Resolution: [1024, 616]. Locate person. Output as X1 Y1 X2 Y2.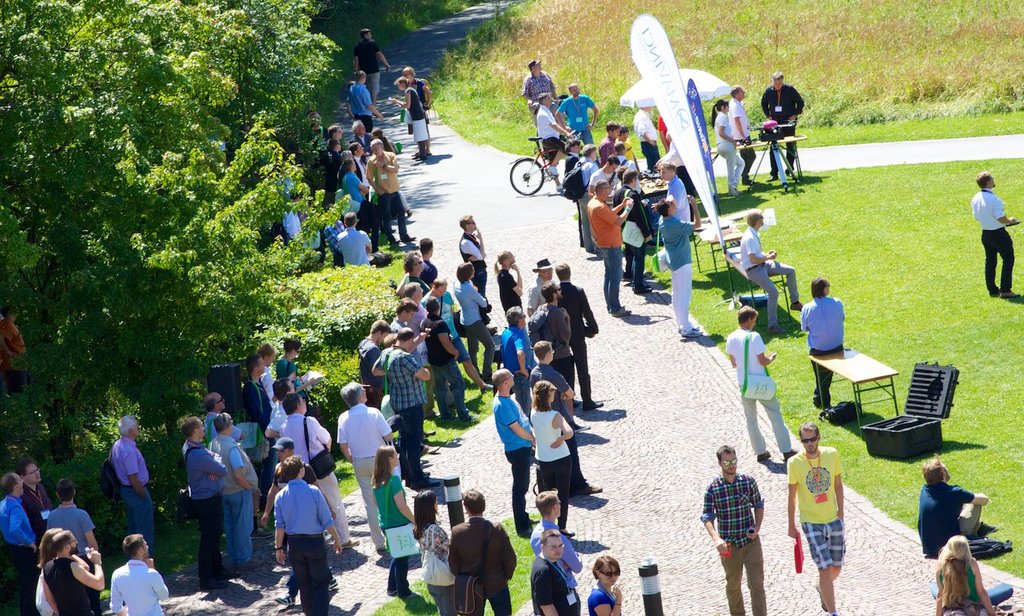
493 304 533 377.
